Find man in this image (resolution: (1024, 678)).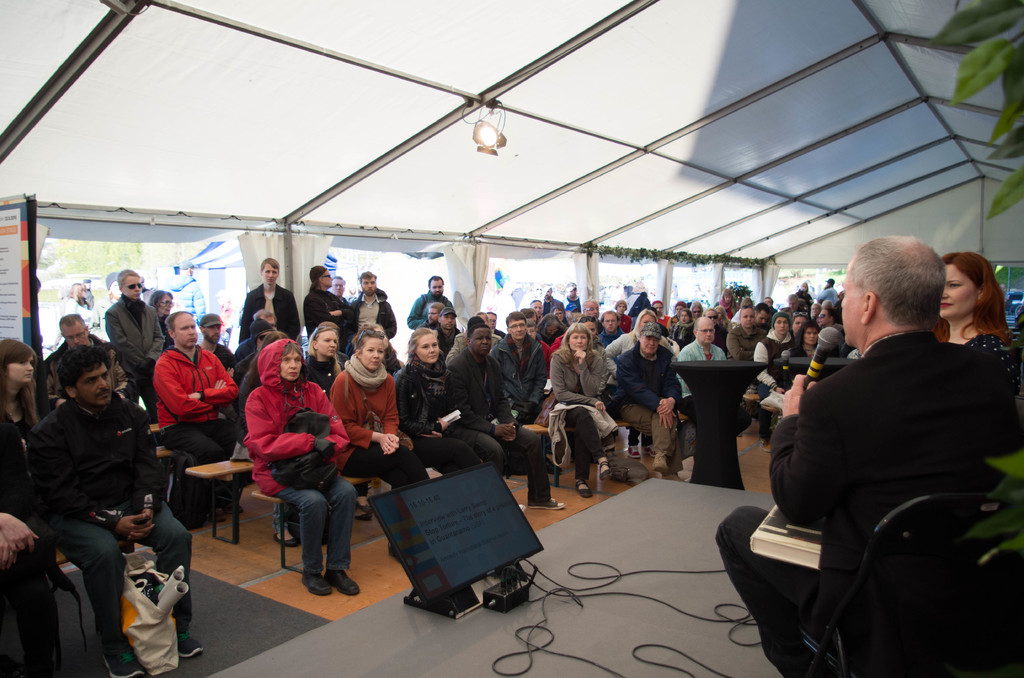
x1=14, y1=334, x2=177, y2=661.
